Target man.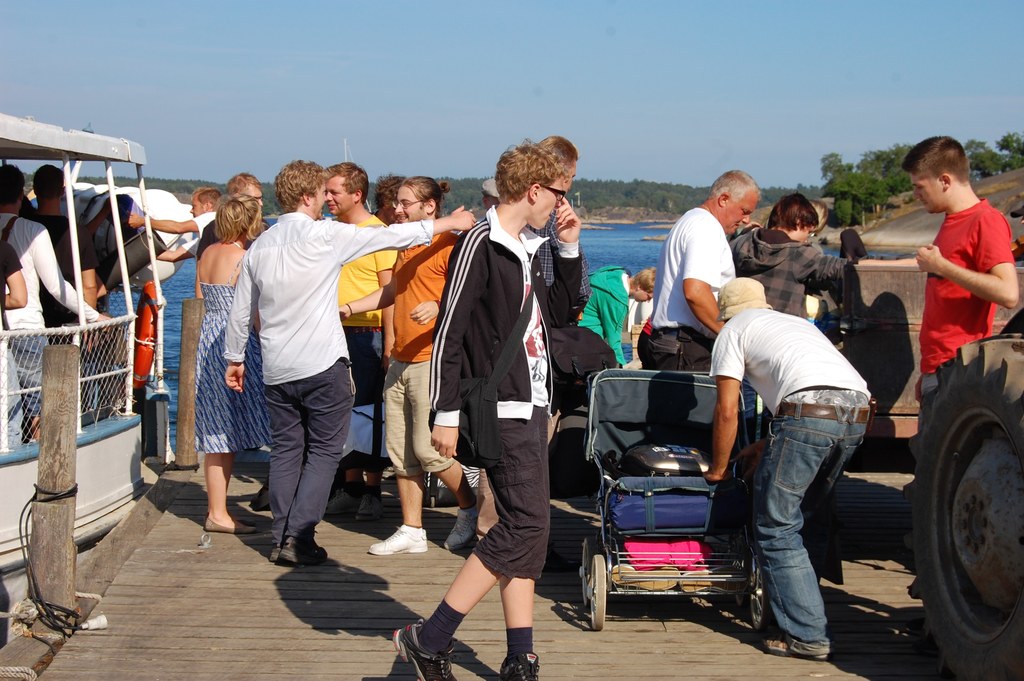
Target region: crop(899, 137, 1019, 402).
